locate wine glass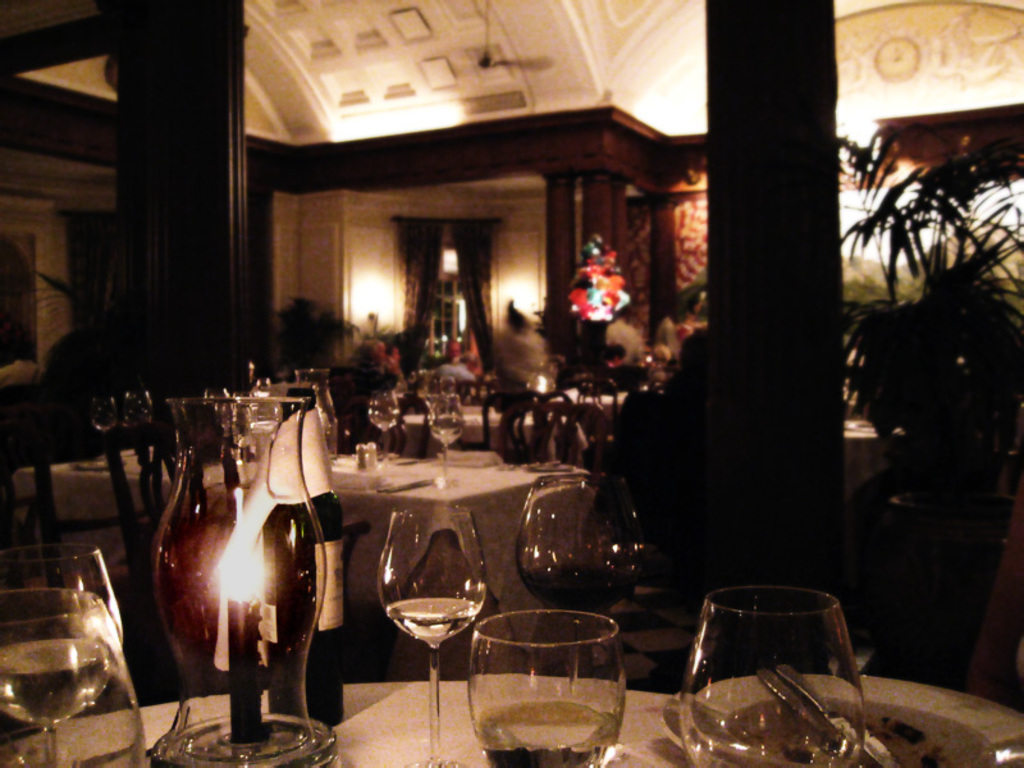
684 584 865 767
